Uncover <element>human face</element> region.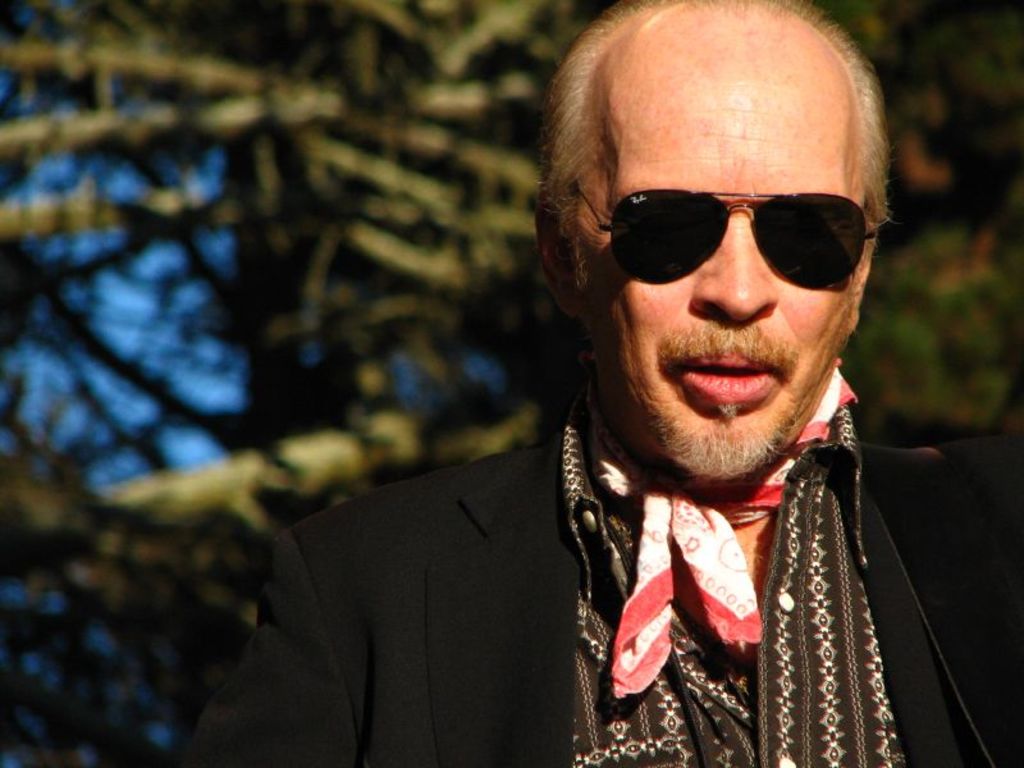
Uncovered: (left=580, top=35, right=852, bottom=480).
